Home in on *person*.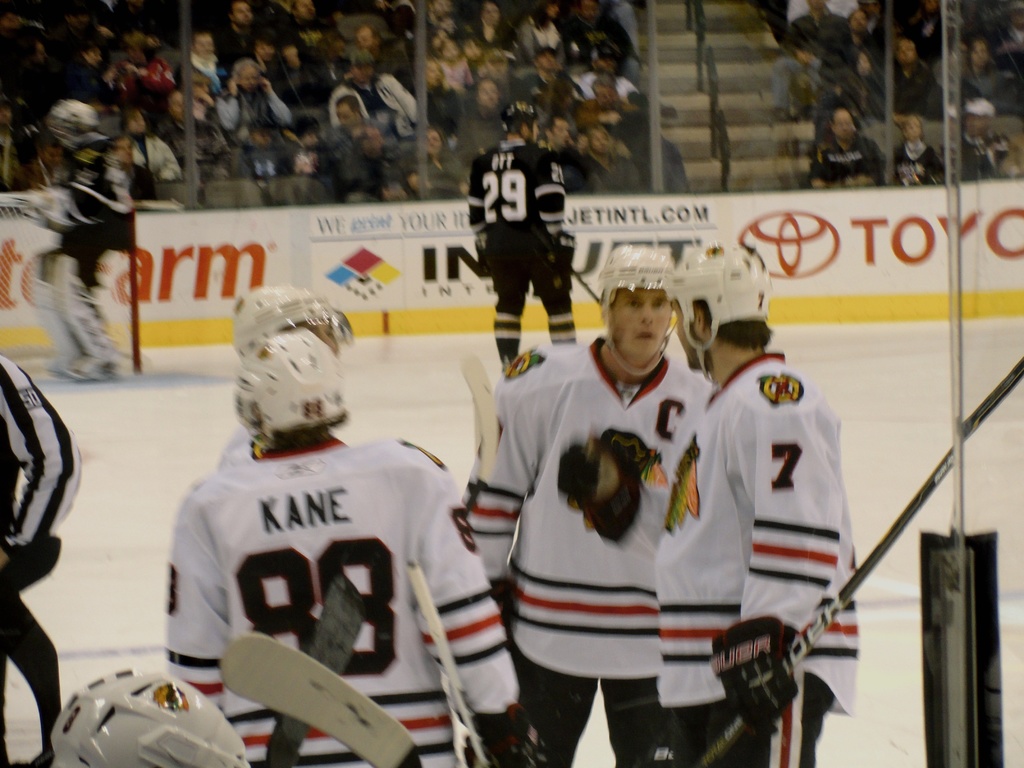
Homed in at (655, 239, 860, 767).
